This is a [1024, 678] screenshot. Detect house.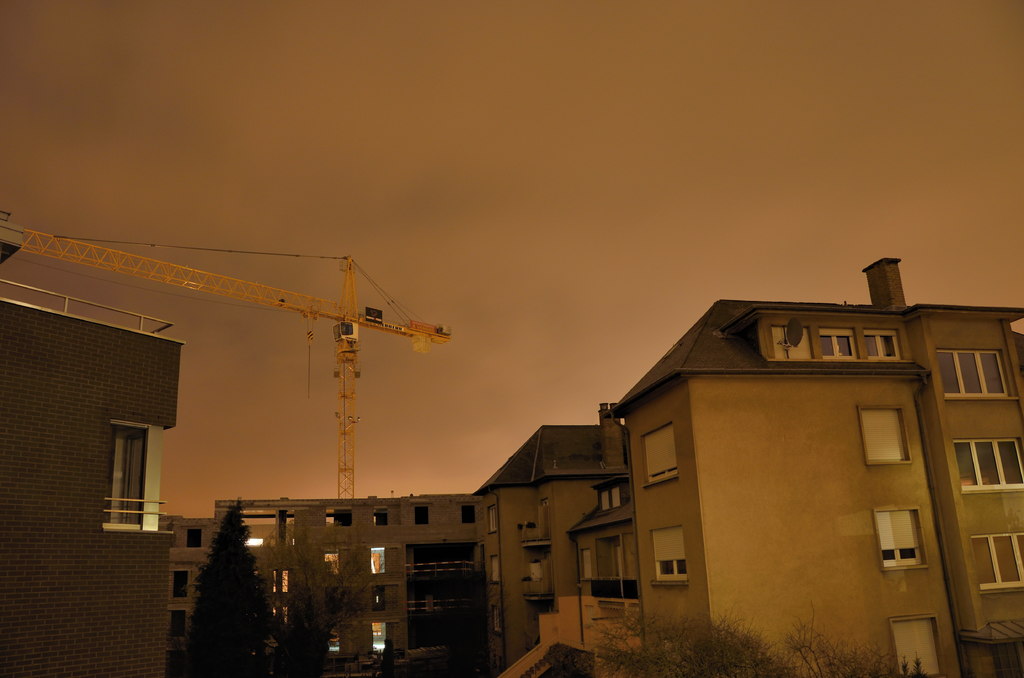
[158, 502, 262, 677].
